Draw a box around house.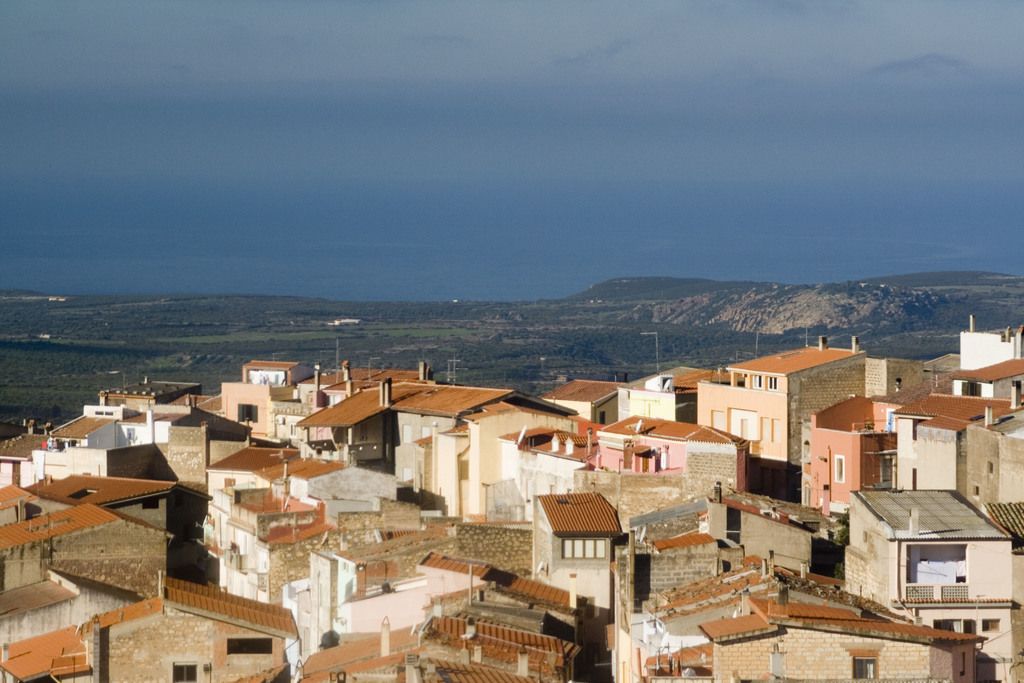
bbox=(694, 340, 914, 472).
